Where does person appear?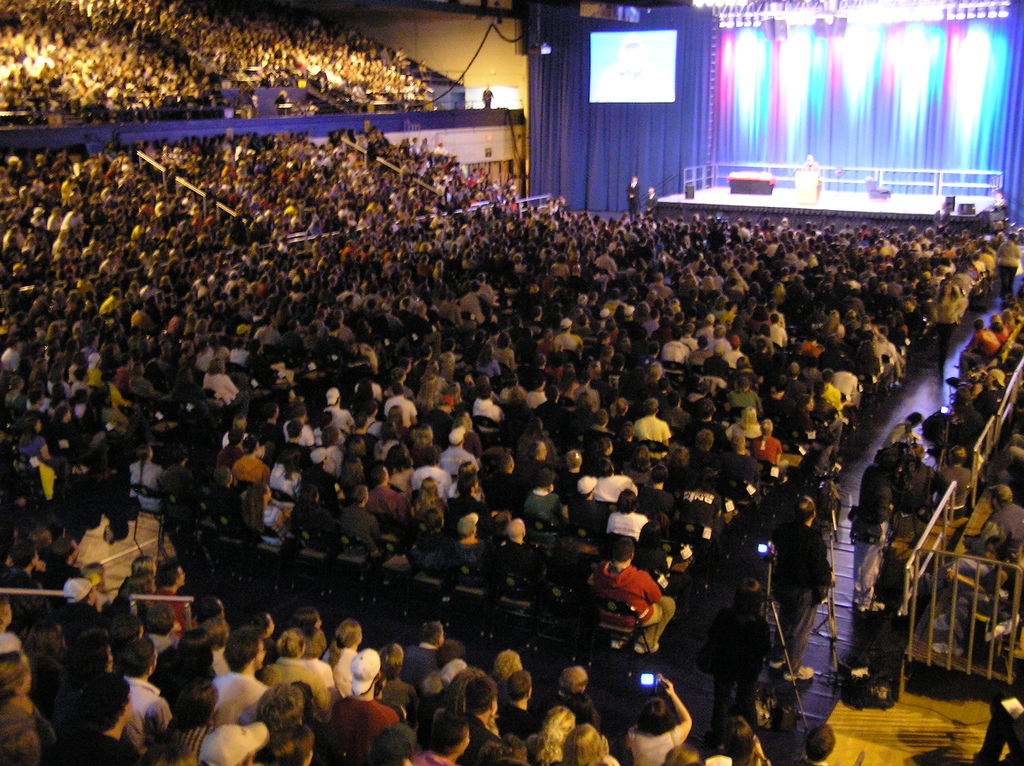
Appears at 655/376/674/404.
